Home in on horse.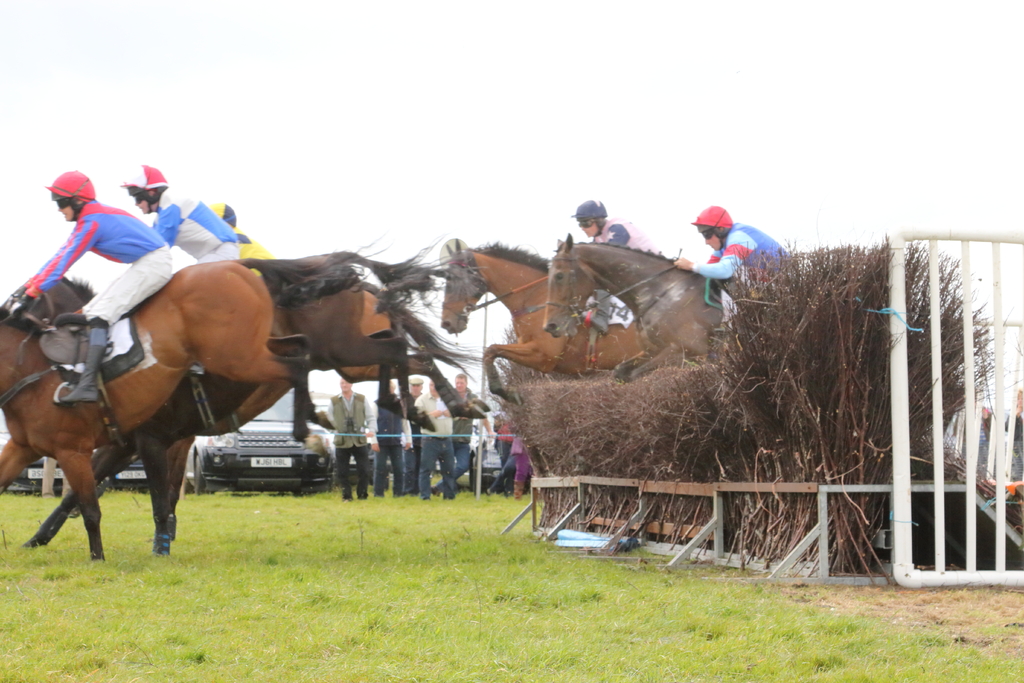
Homed in at [left=0, top=227, right=389, bottom=567].
